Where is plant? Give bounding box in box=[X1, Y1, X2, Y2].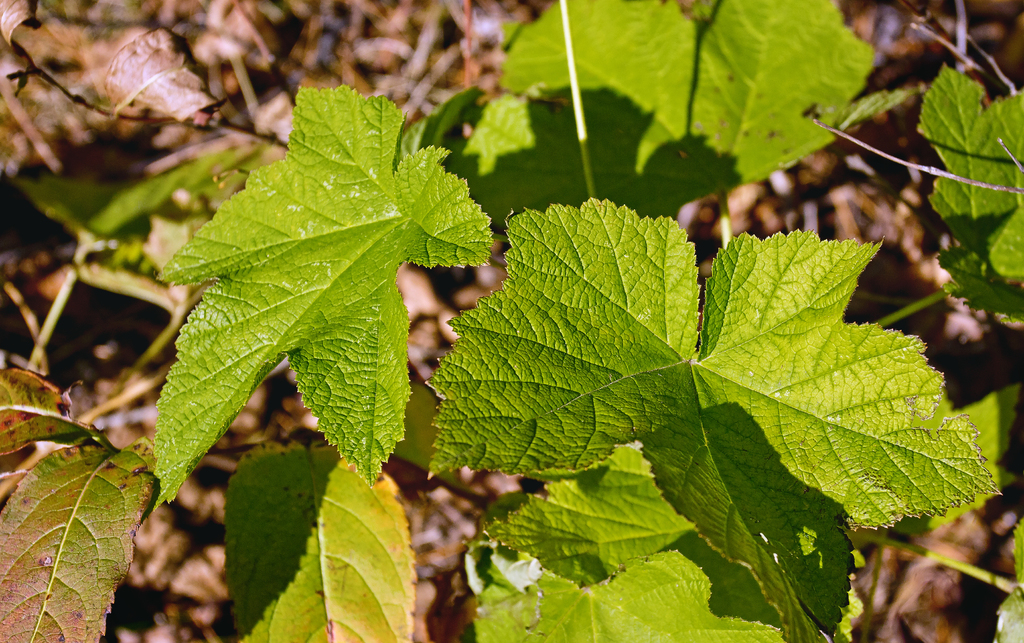
box=[64, 16, 1000, 614].
